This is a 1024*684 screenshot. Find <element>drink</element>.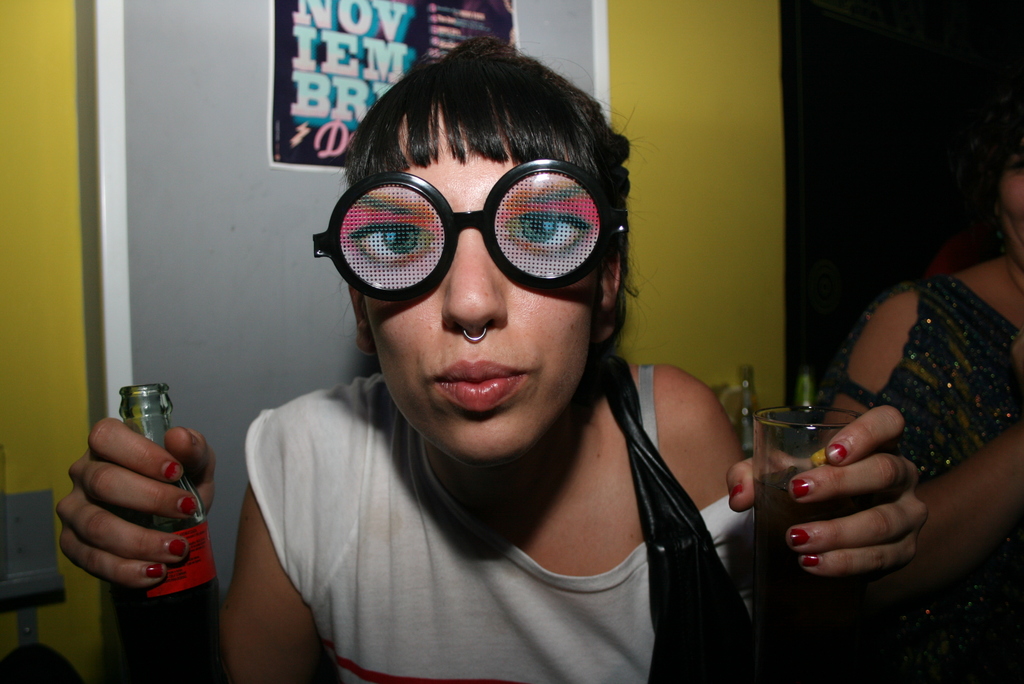
Bounding box: <bbox>118, 510, 228, 680</bbox>.
